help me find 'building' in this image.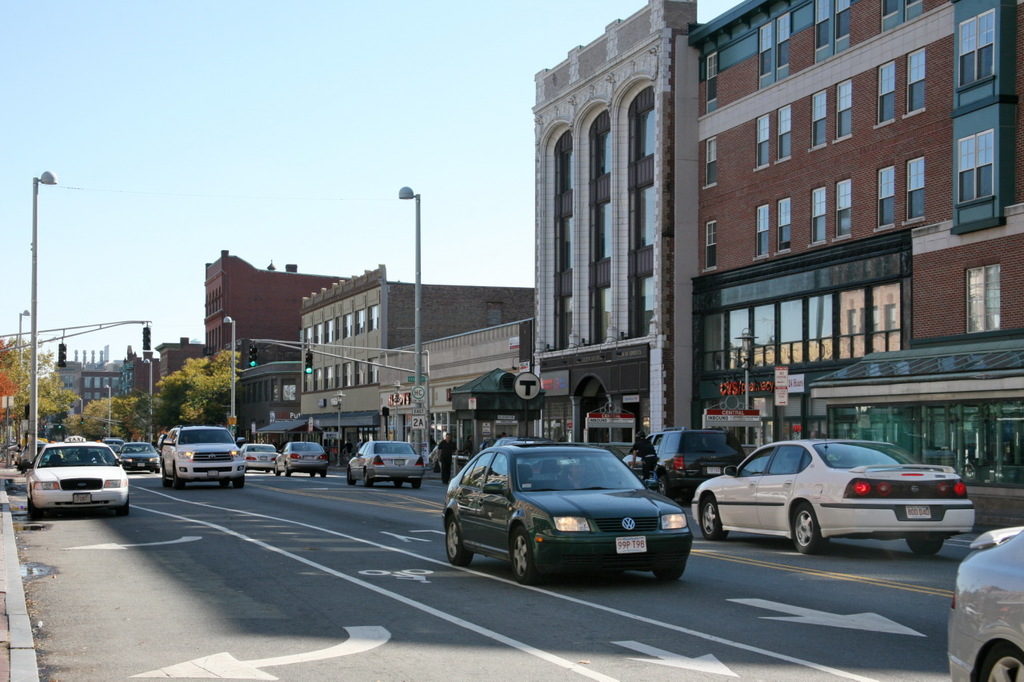
Found it: 56:344:119:409.
